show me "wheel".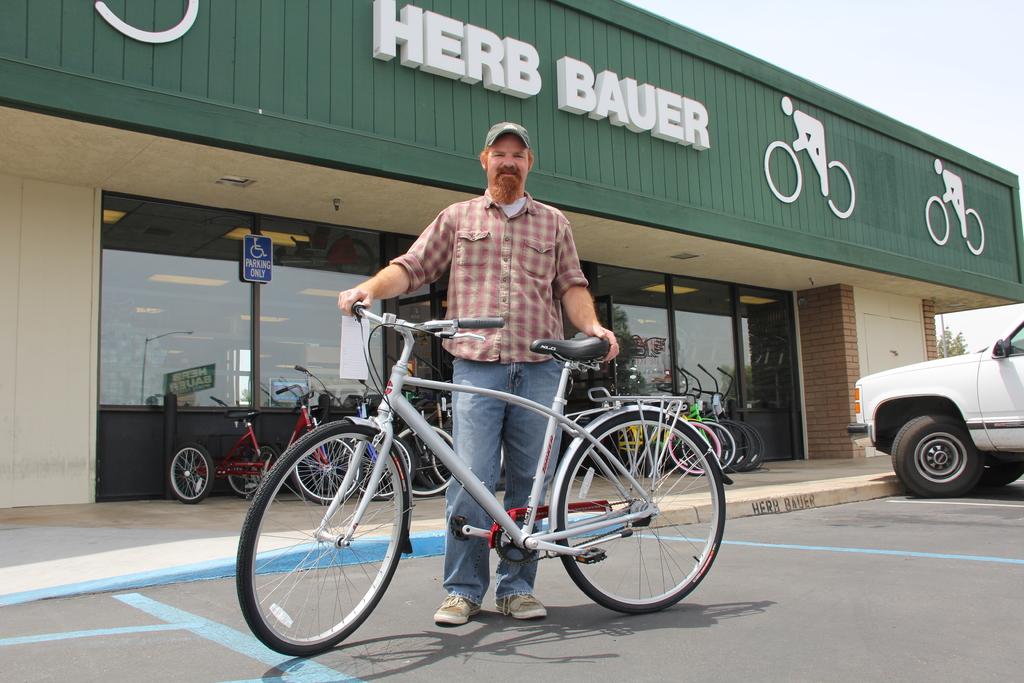
"wheel" is here: BBox(735, 425, 766, 470).
